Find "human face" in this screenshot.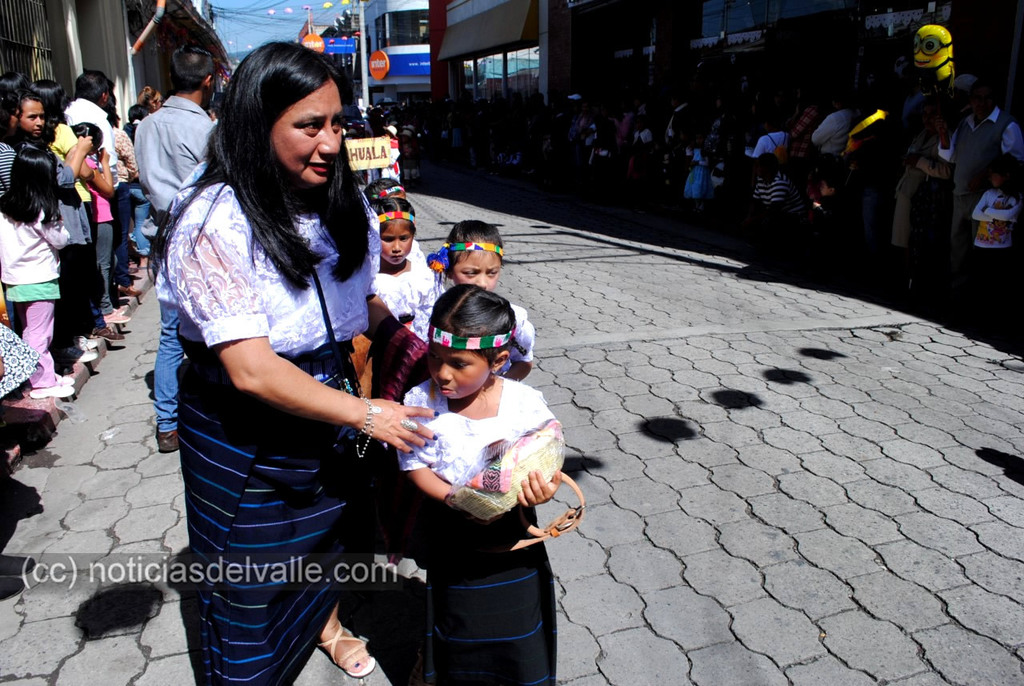
The bounding box for "human face" is 452, 248, 501, 295.
